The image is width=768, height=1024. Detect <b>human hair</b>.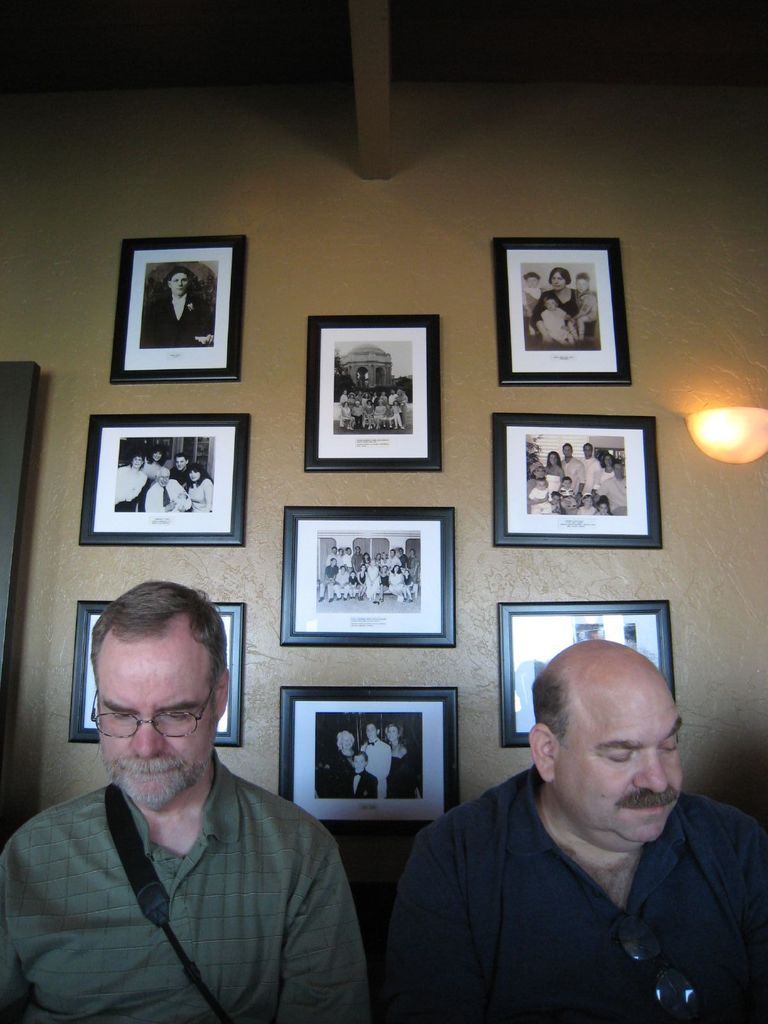
Detection: 164/266/196/298.
